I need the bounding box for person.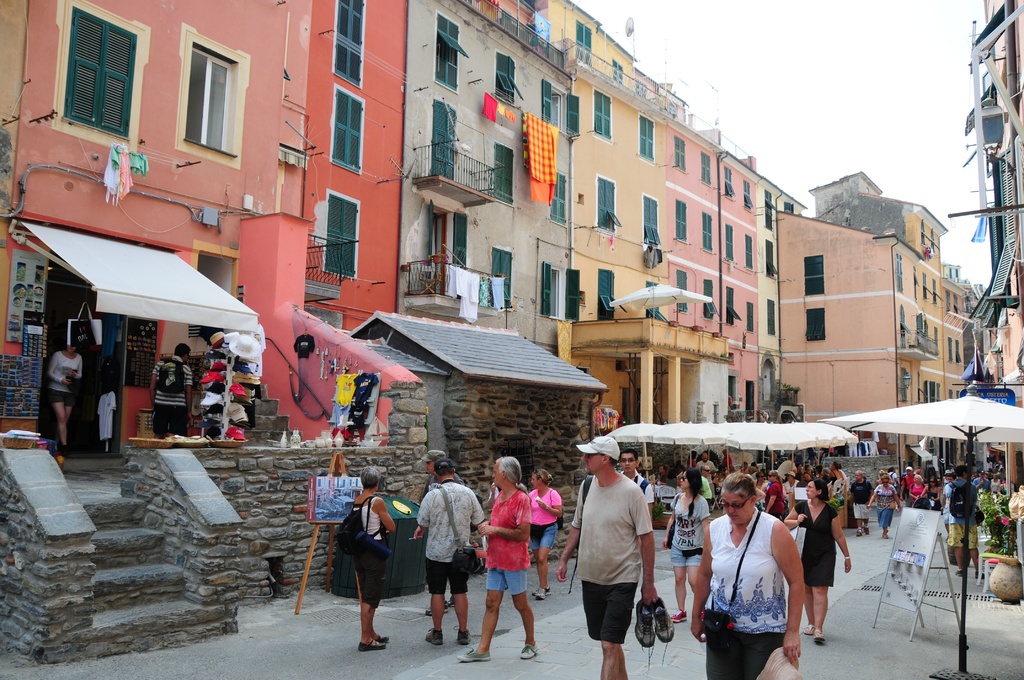
Here it is: [x1=621, y1=449, x2=647, y2=495].
